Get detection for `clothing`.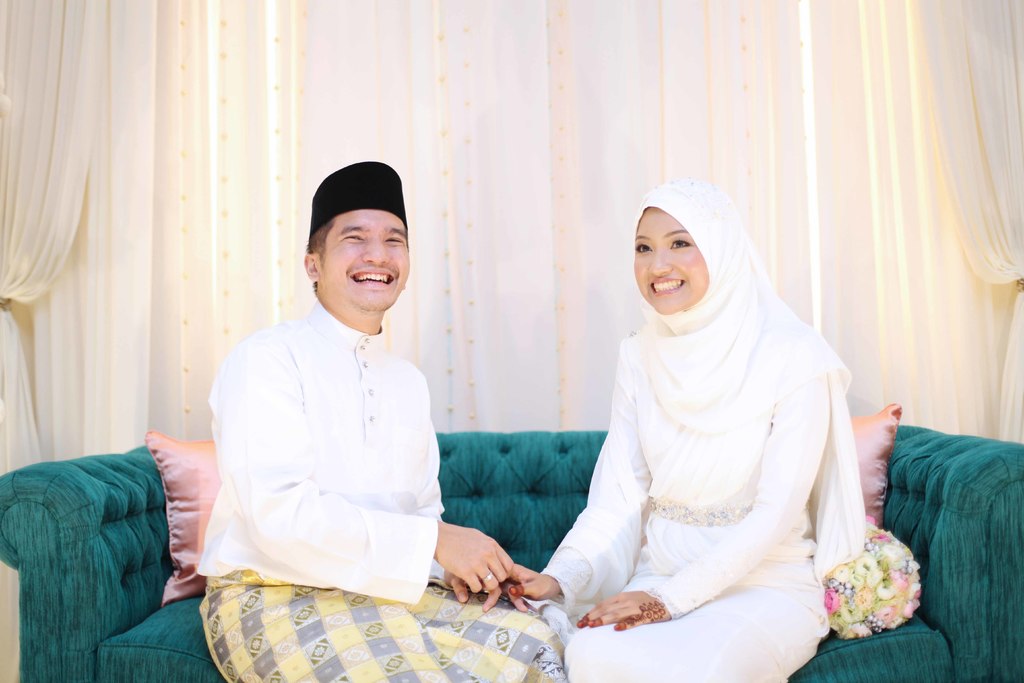
Detection: (left=541, top=183, right=900, bottom=620).
